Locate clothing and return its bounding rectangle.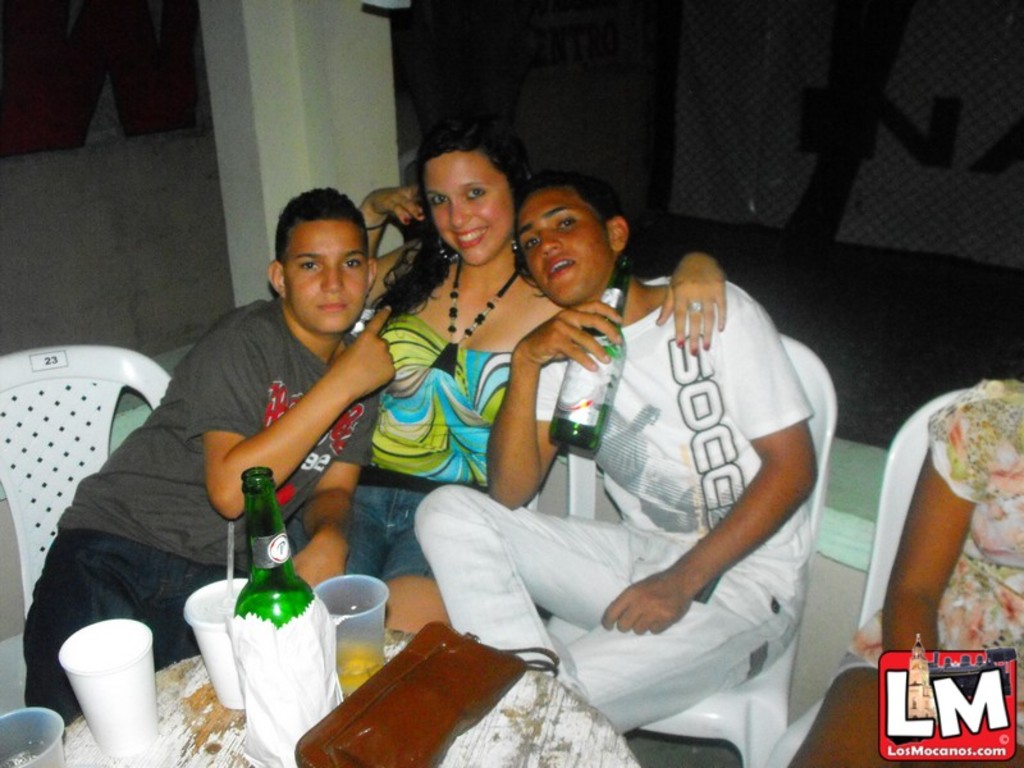
{"left": 284, "top": 306, "right": 567, "bottom": 589}.
